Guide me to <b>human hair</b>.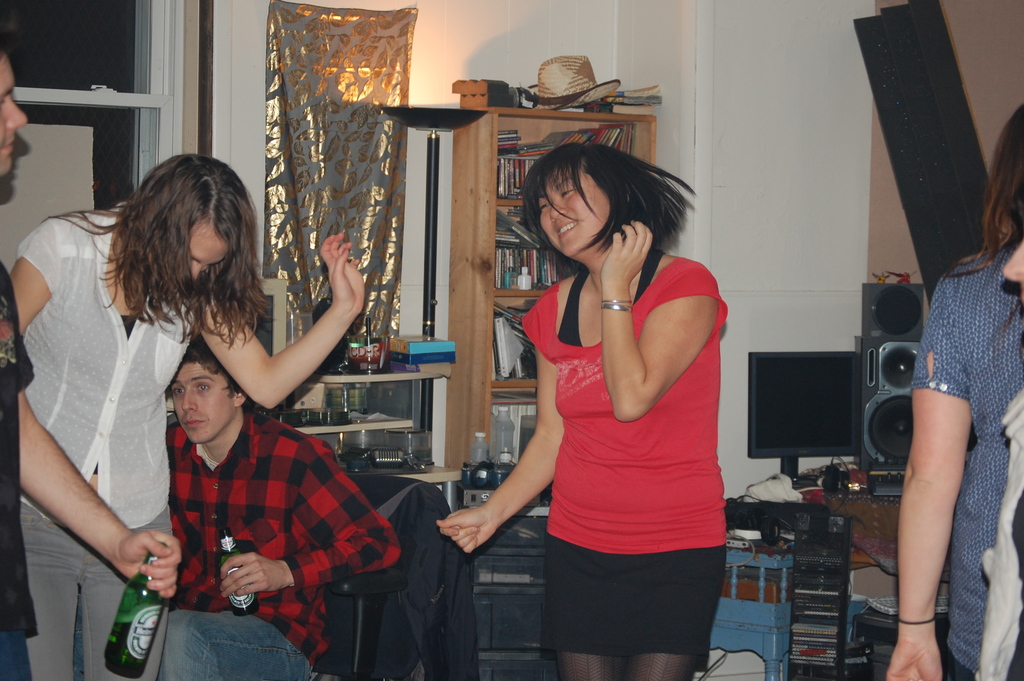
Guidance: select_region(522, 144, 692, 274).
